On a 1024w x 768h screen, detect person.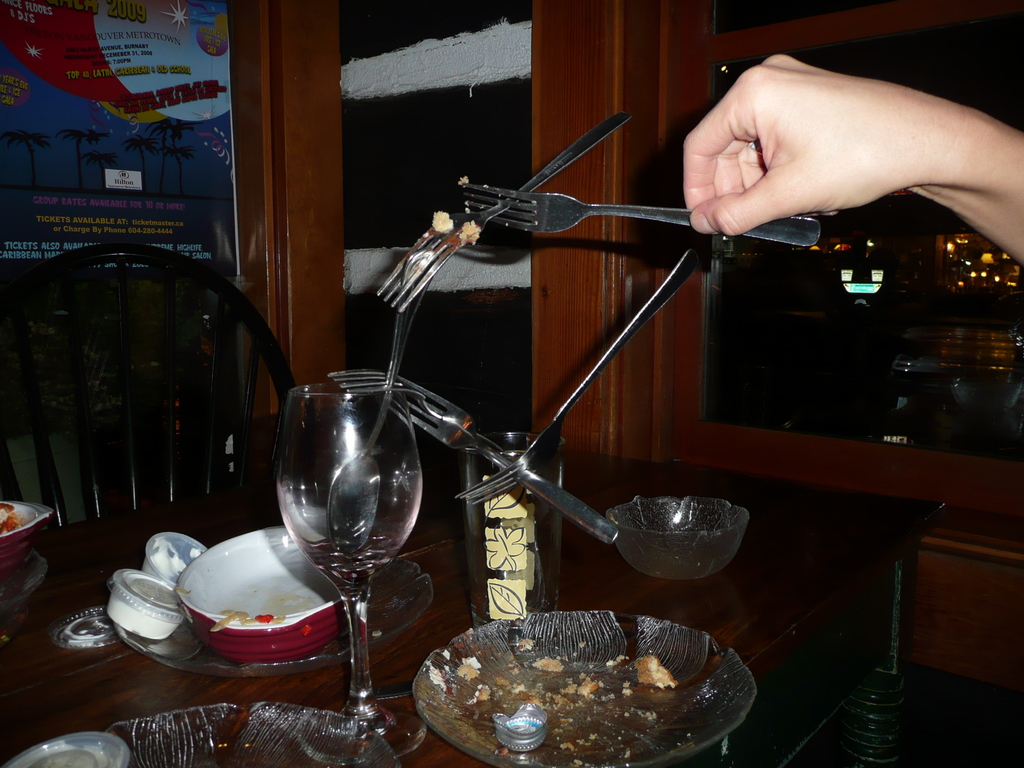
BBox(669, 38, 1023, 330).
